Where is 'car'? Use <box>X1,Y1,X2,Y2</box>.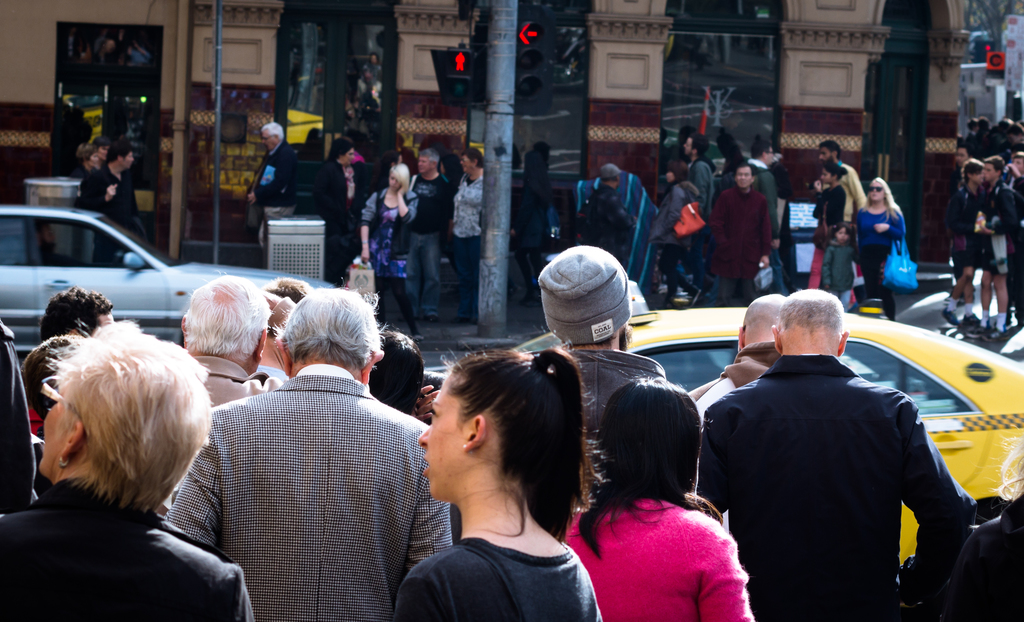
<box>0,203,335,357</box>.
